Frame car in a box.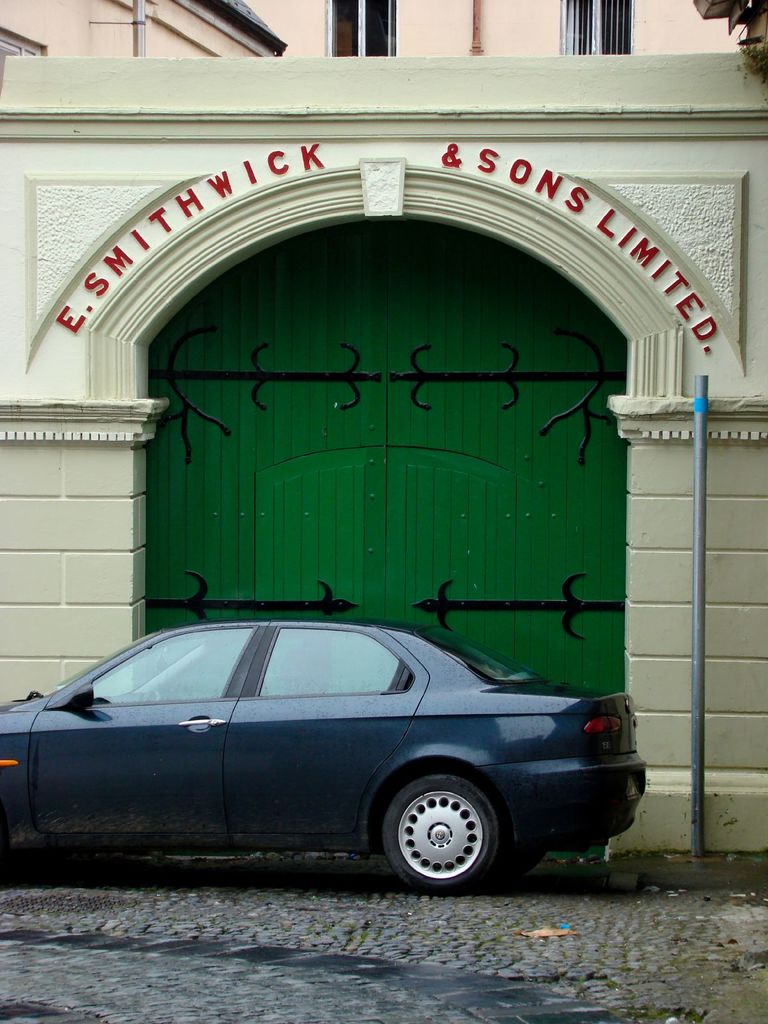
rect(0, 621, 648, 891).
